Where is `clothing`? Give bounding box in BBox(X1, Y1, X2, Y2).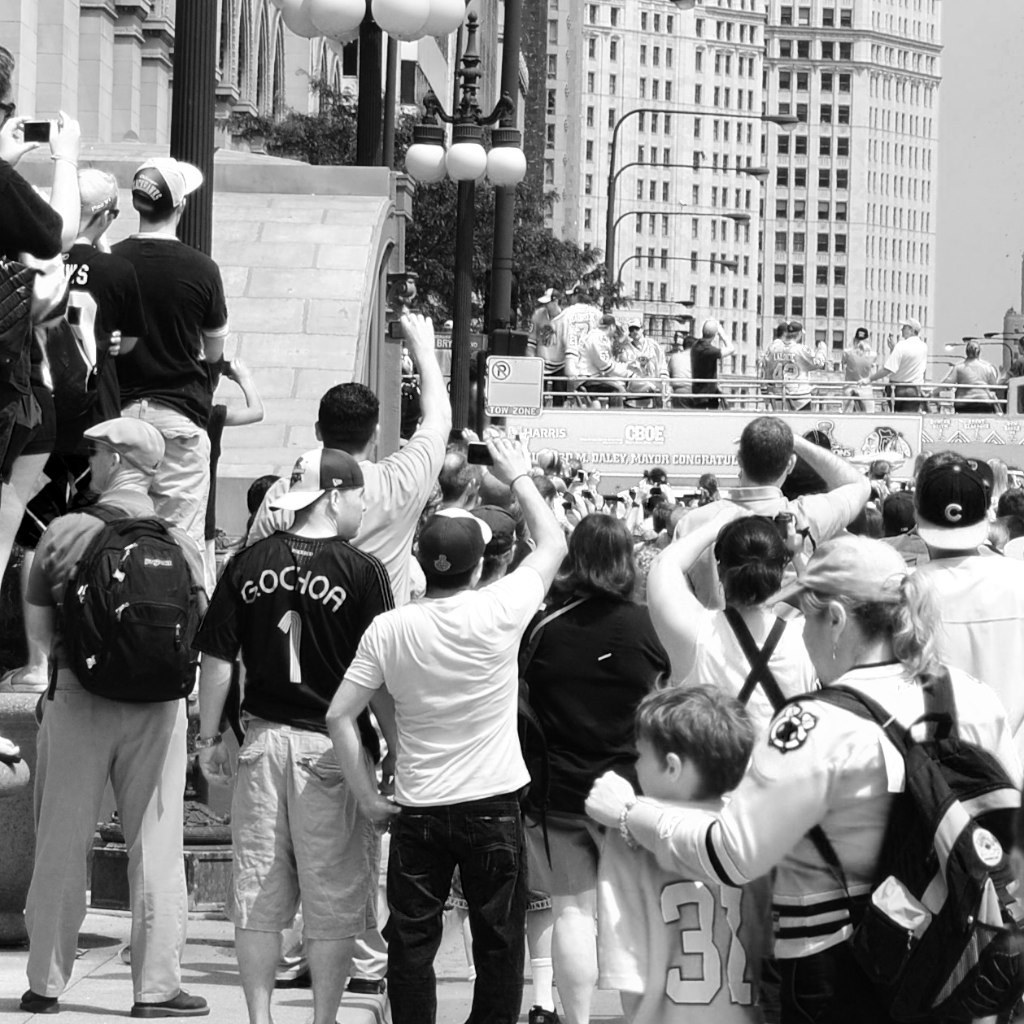
BBox(672, 479, 874, 594).
